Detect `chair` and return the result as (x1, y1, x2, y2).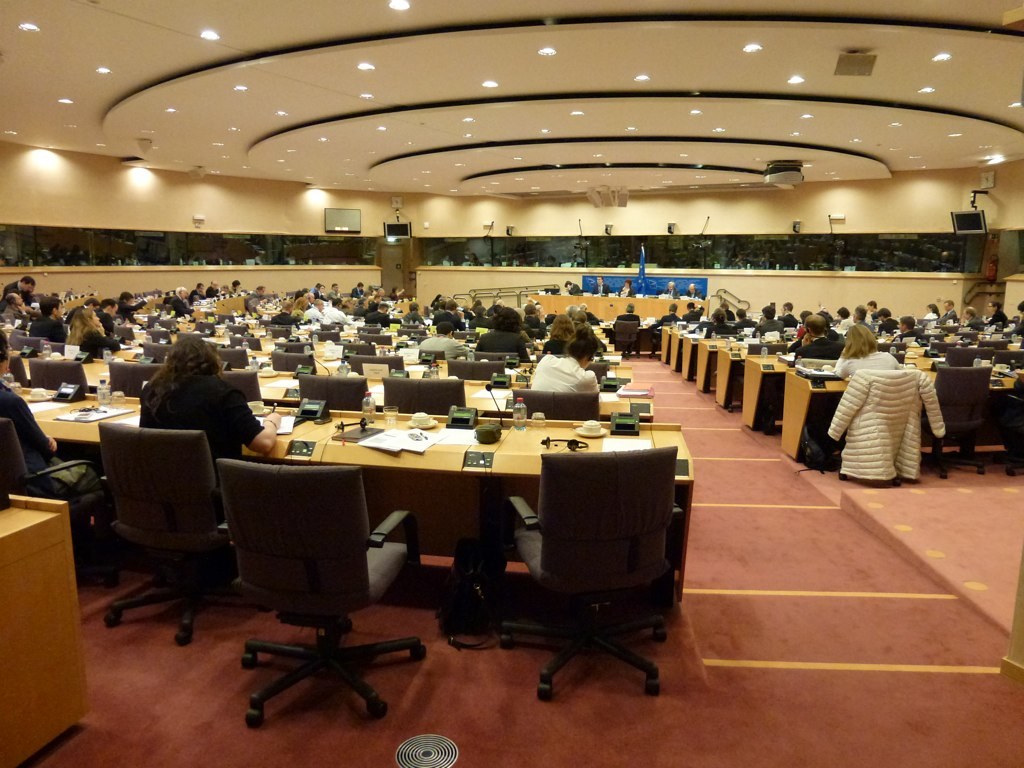
(271, 350, 315, 373).
